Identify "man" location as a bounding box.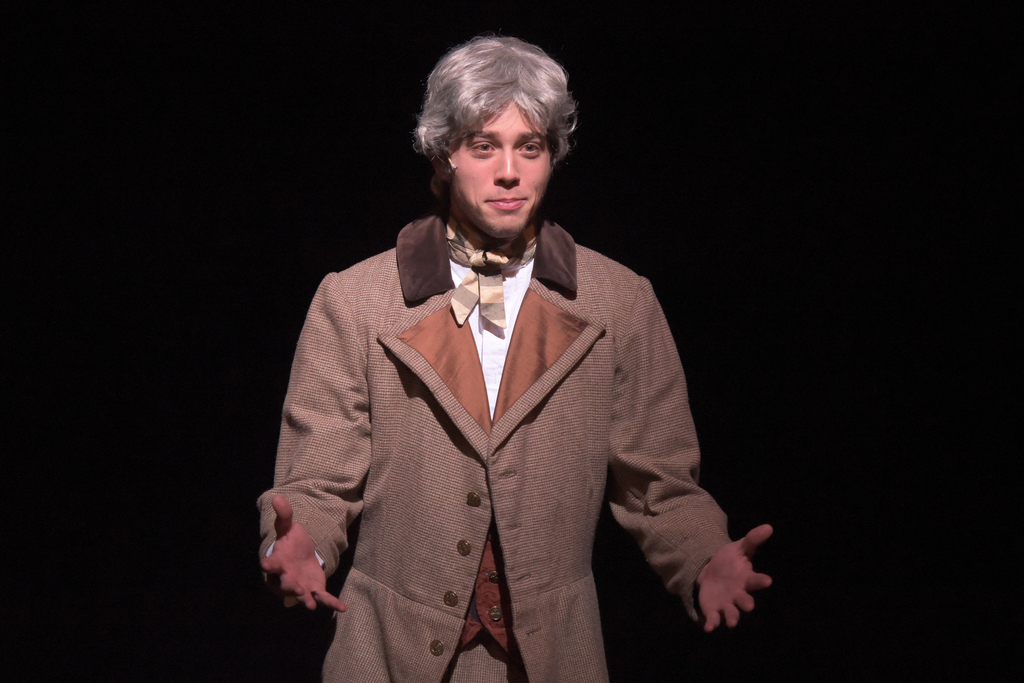
left=249, top=28, right=786, bottom=682.
